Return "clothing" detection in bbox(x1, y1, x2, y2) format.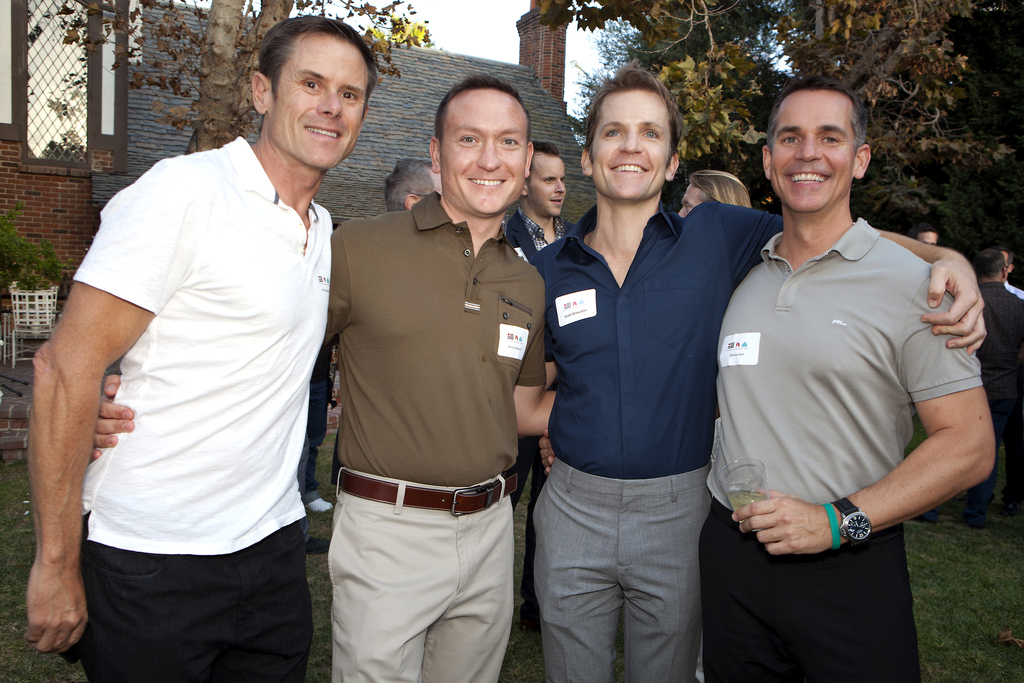
bbox(325, 199, 548, 682).
